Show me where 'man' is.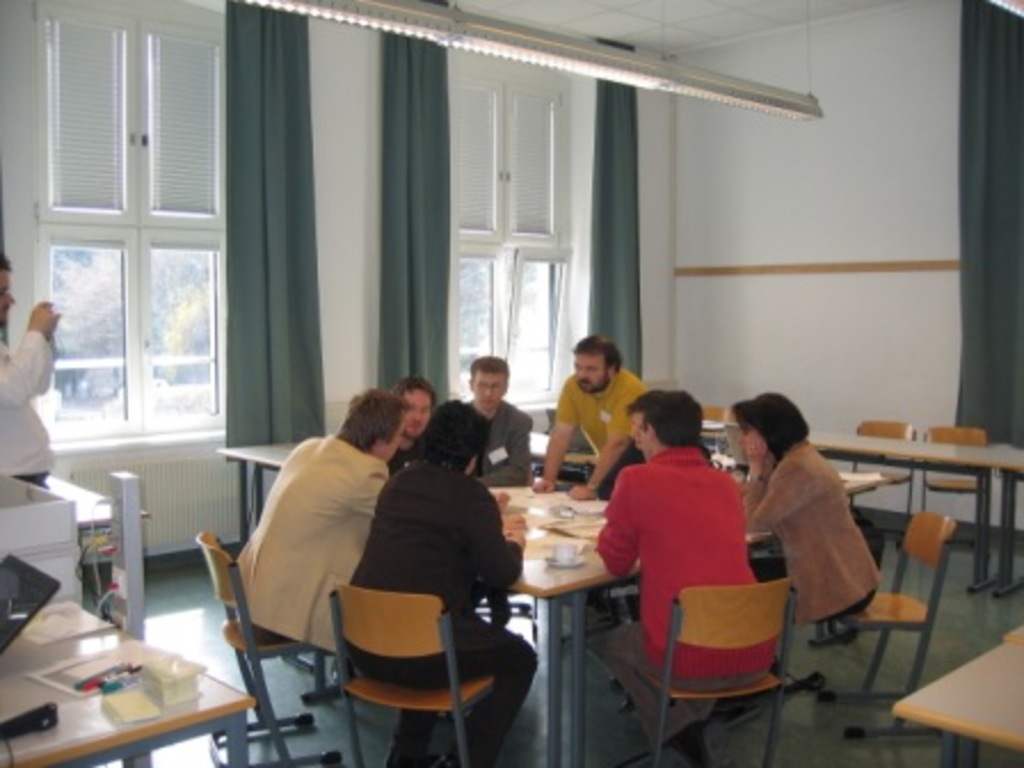
'man' is at <bbox>311, 389, 544, 766</bbox>.
